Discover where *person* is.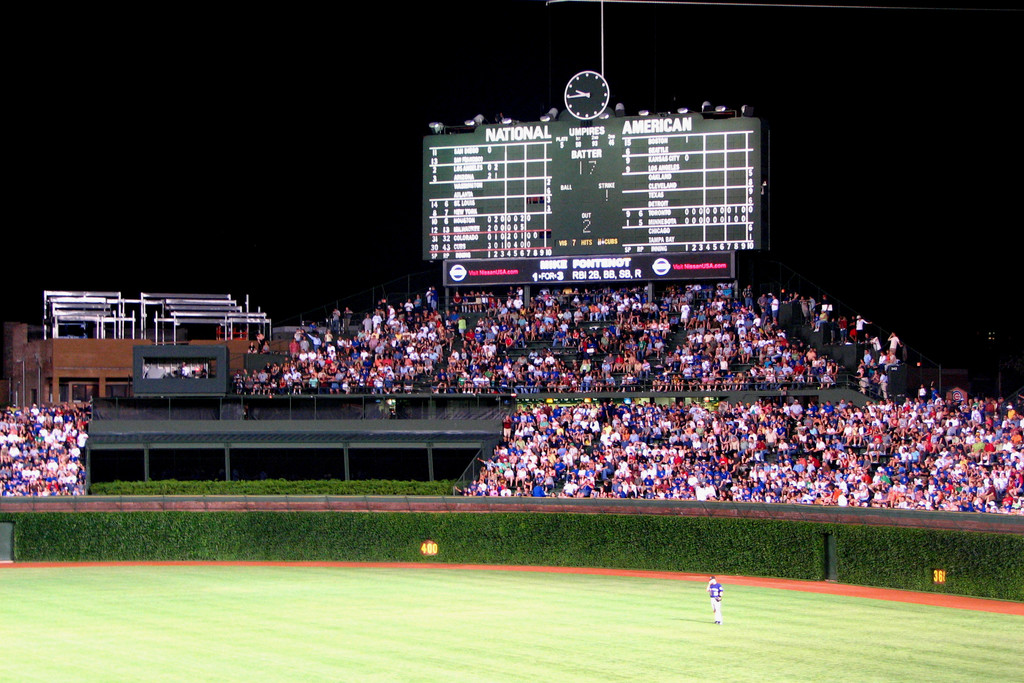
Discovered at Rect(707, 572, 726, 625).
